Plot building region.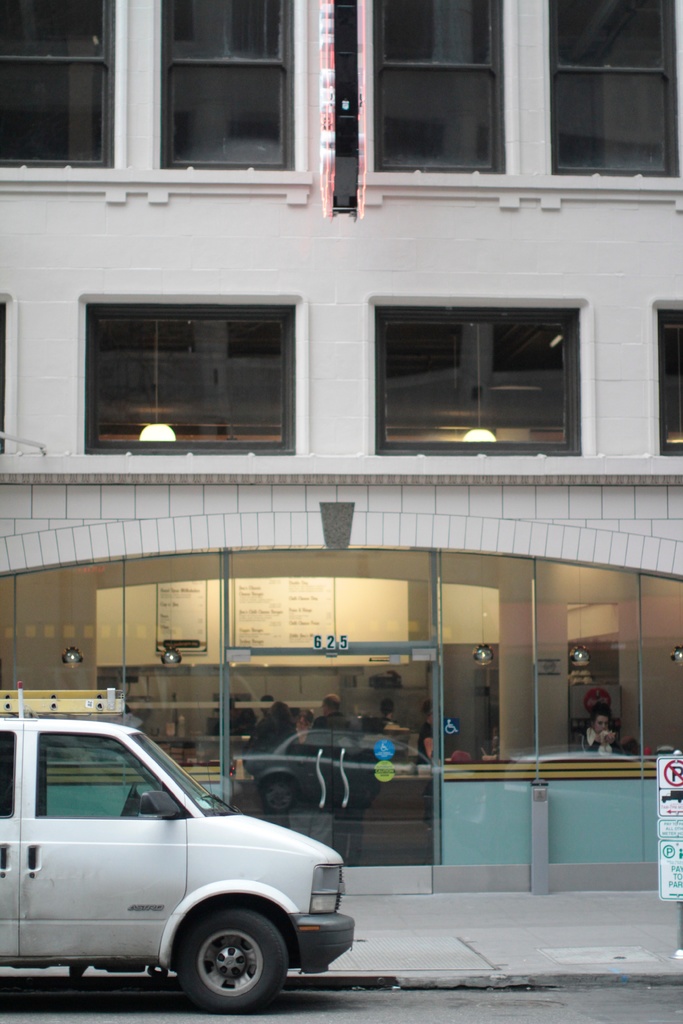
Plotted at bbox=[0, 0, 682, 895].
